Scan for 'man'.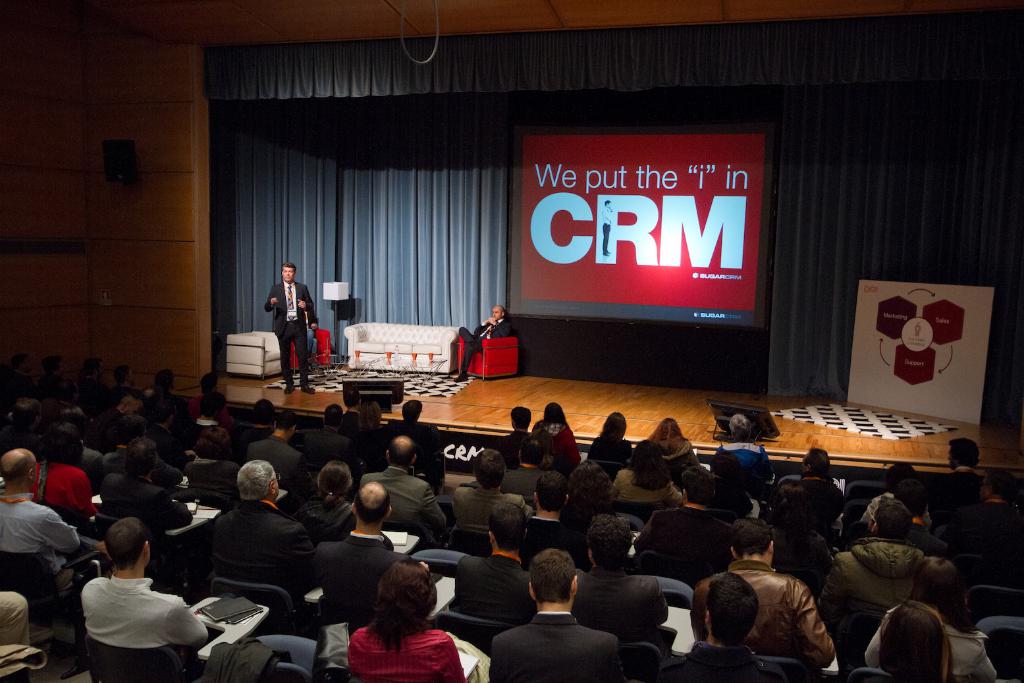
Scan result: 4:347:39:397.
